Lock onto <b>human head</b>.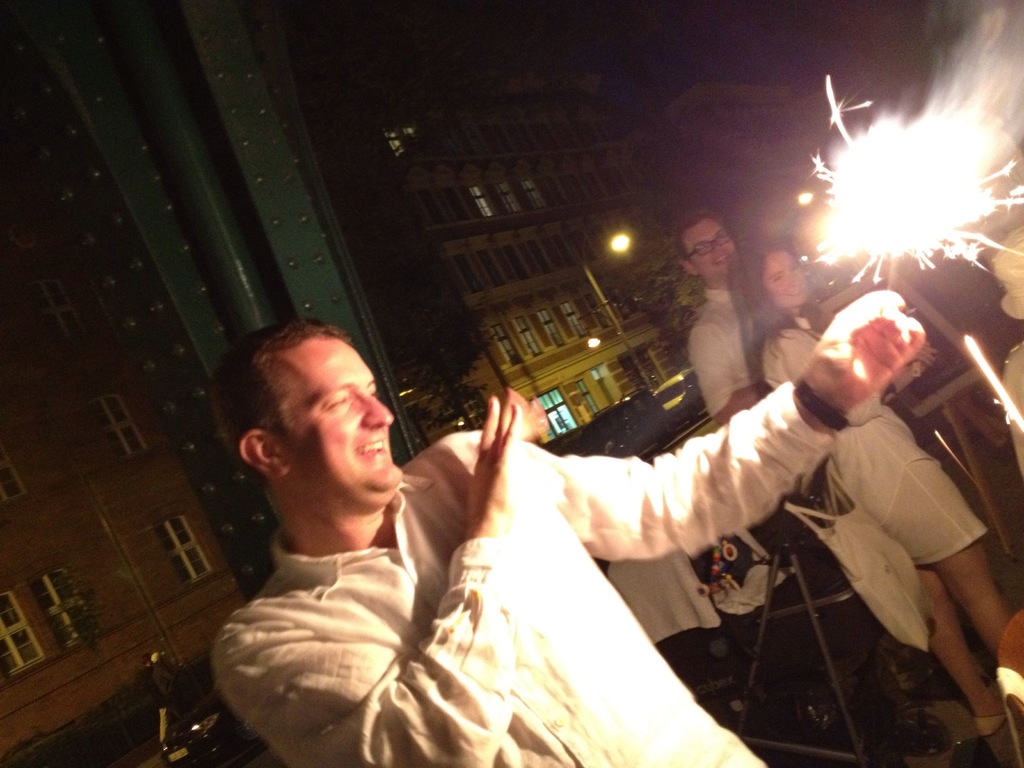
Locked: (736, 238, 814, 305).
